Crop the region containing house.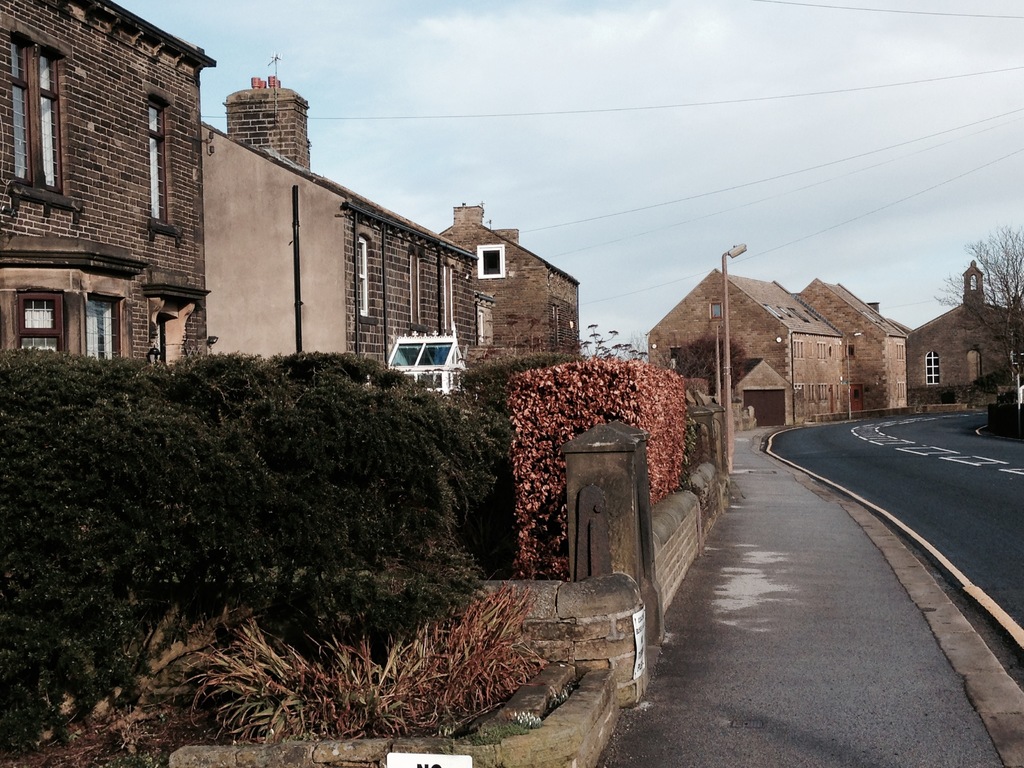
Crop region: [0,0,248,415].
